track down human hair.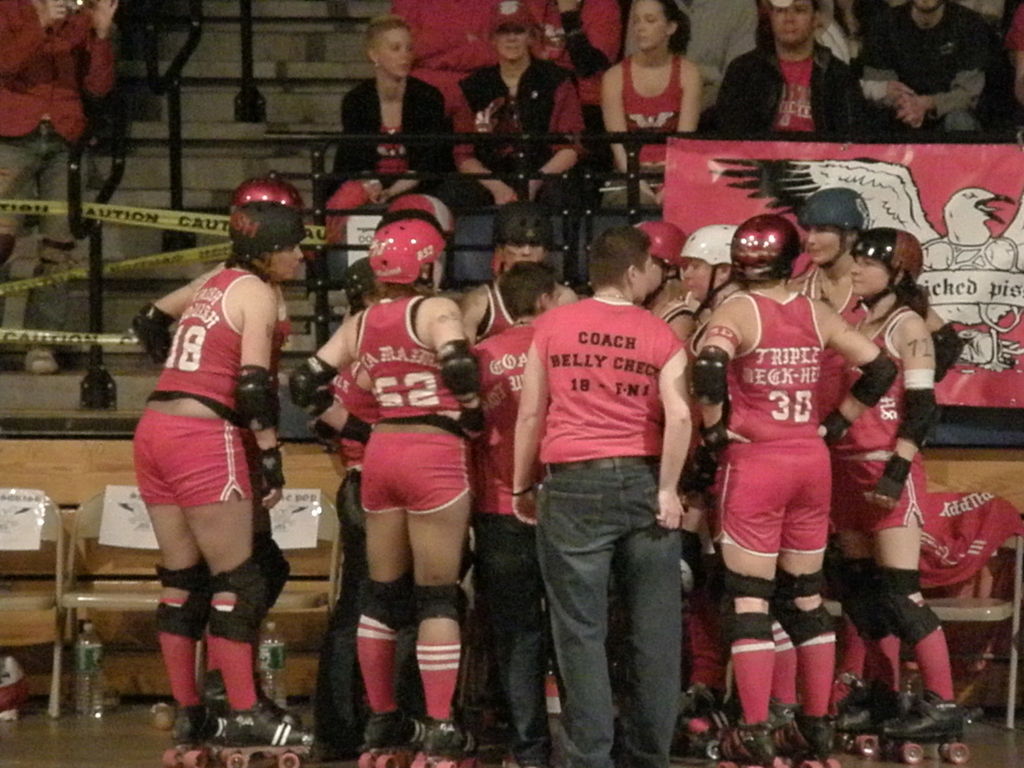
Tracked to l=739, t=276, r=783, b=289.
